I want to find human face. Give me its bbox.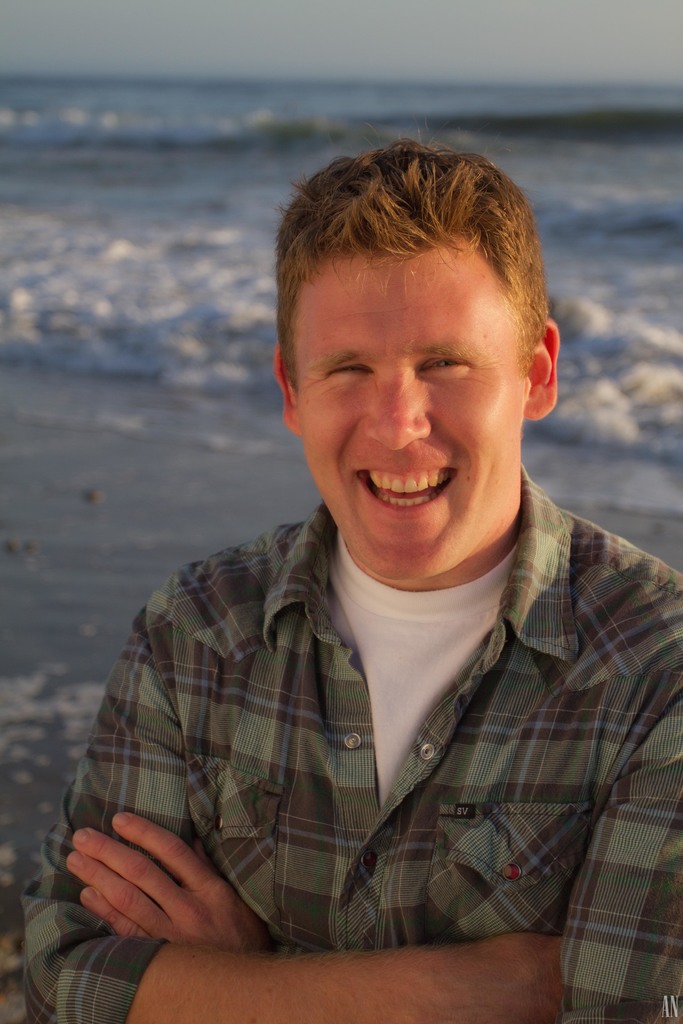
x1=290, y1=249, x2=542, y2=578.
